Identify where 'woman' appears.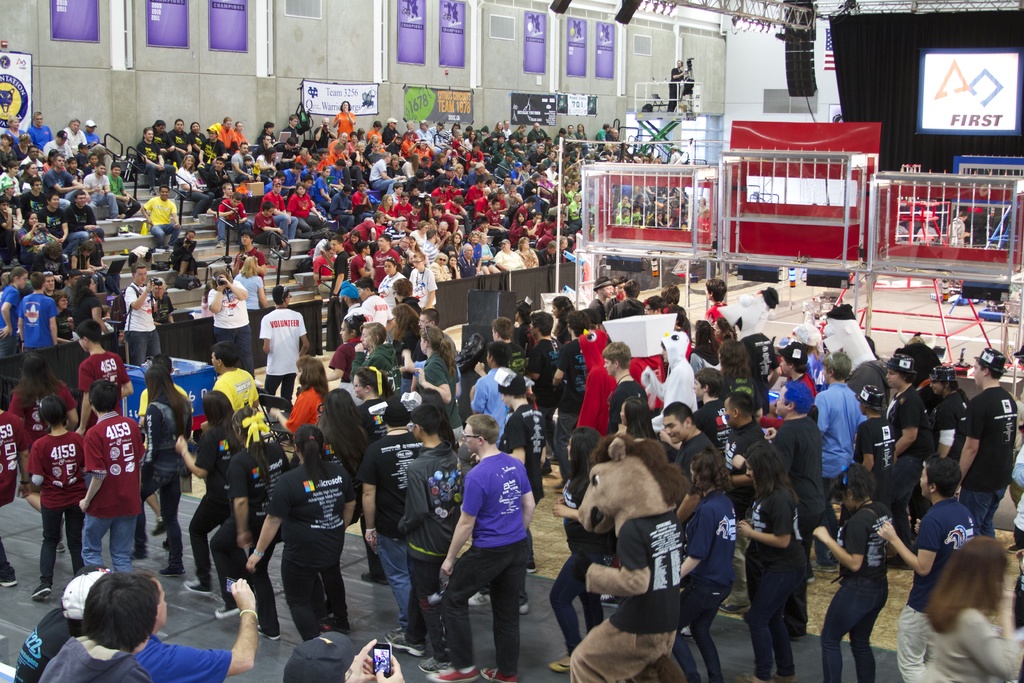
Appears at <bbox>904, 536, 1023, 682</bbox>.
